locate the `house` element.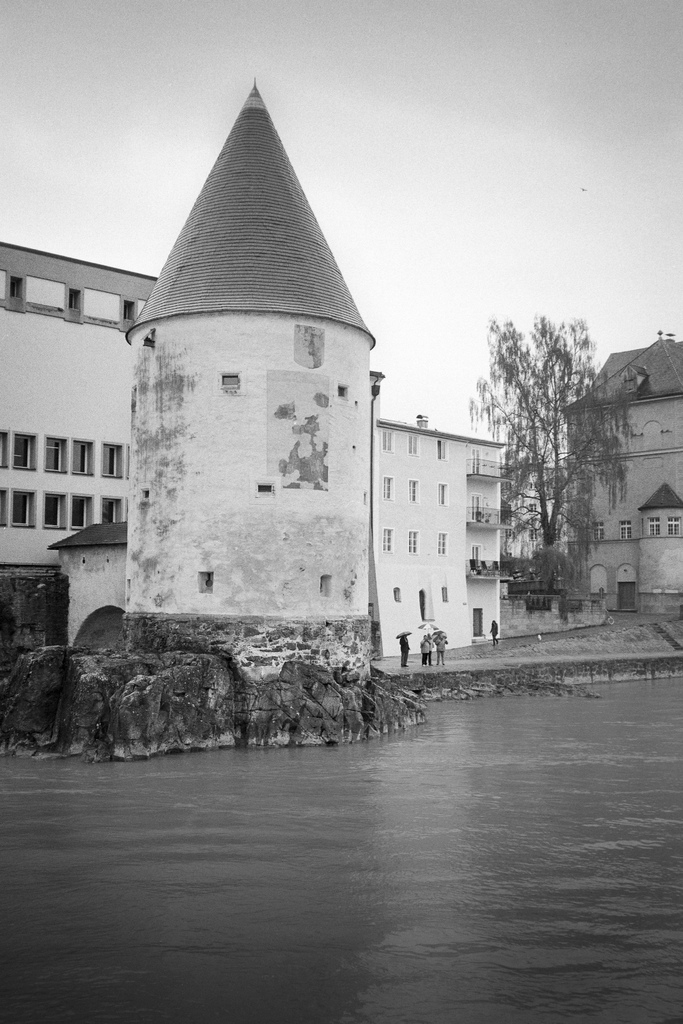
Element bbox: Rect(377, 417, 520, 659).
